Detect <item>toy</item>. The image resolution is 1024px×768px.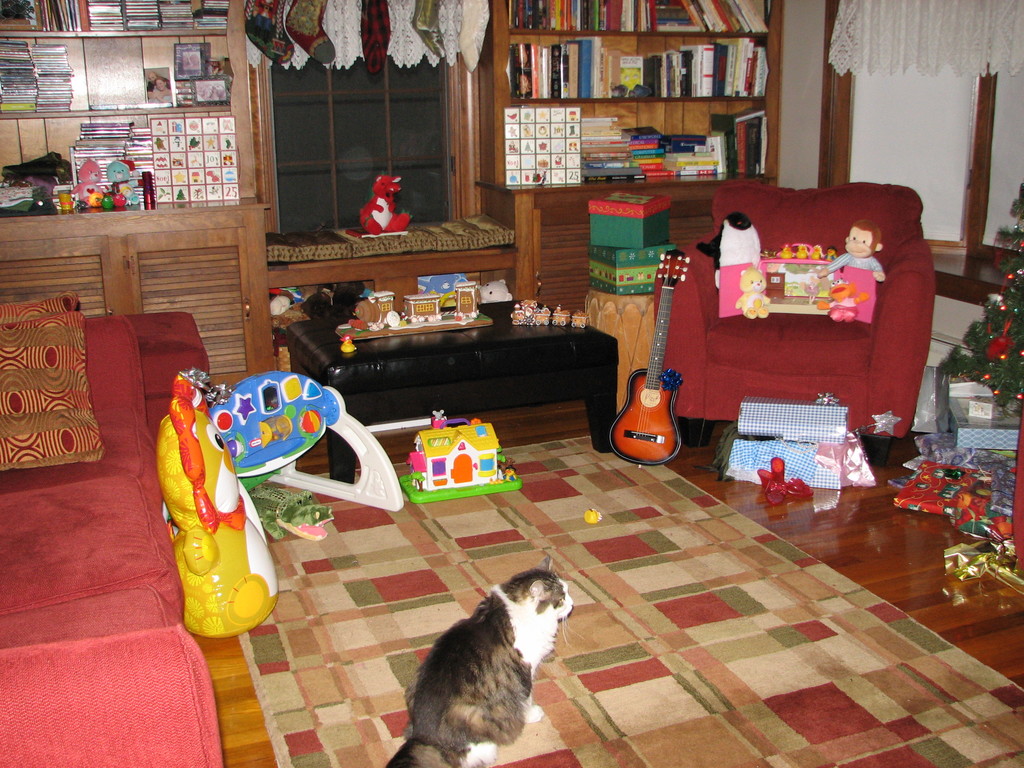
(510,301,588,328).
